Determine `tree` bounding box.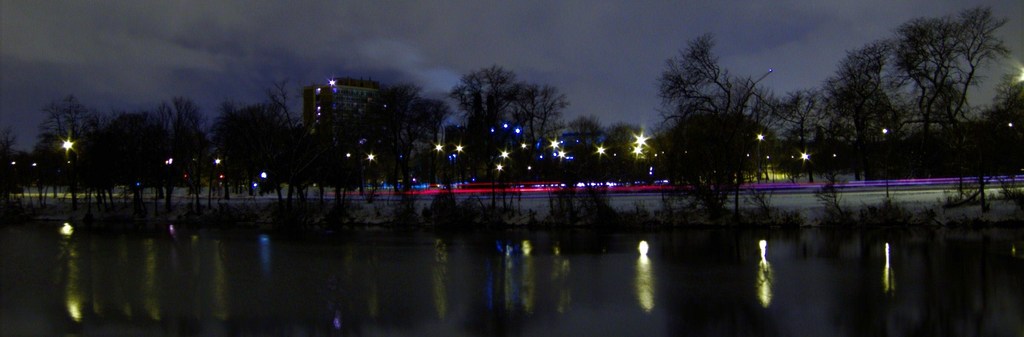
Determined: bbox=[649, 35, 806, 199].
